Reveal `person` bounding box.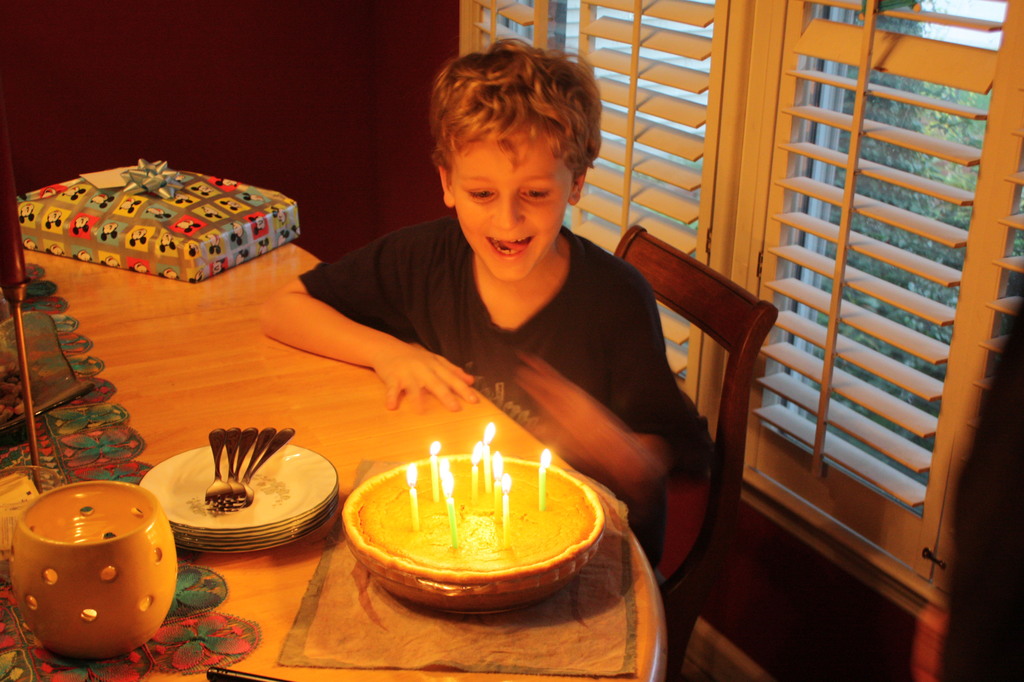
Revealed: left=272, top=41, right=733, bottom=560.
